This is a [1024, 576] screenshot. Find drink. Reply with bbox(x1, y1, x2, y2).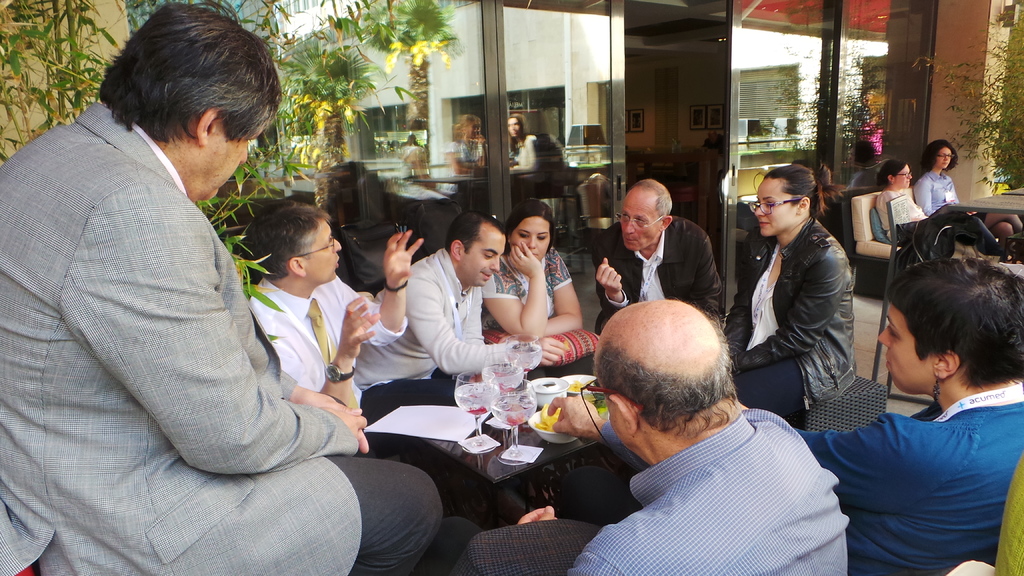
bbox(508, 347, 543, 369).
